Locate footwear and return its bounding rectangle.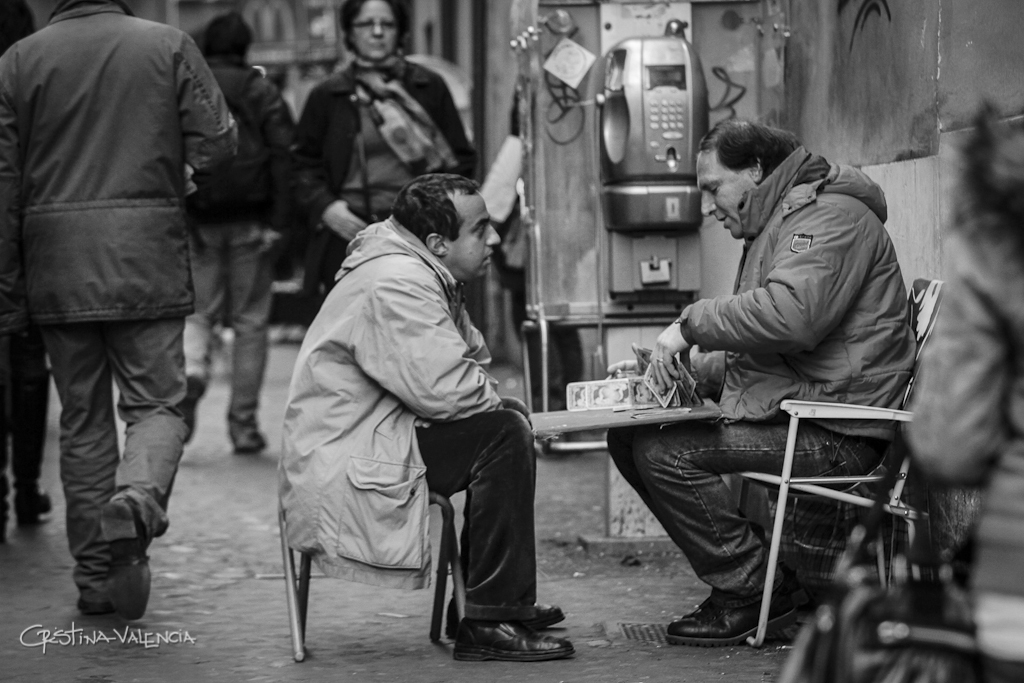
{"x1": 447, "y1": 604, "x2": 565, "y2": 629}.
